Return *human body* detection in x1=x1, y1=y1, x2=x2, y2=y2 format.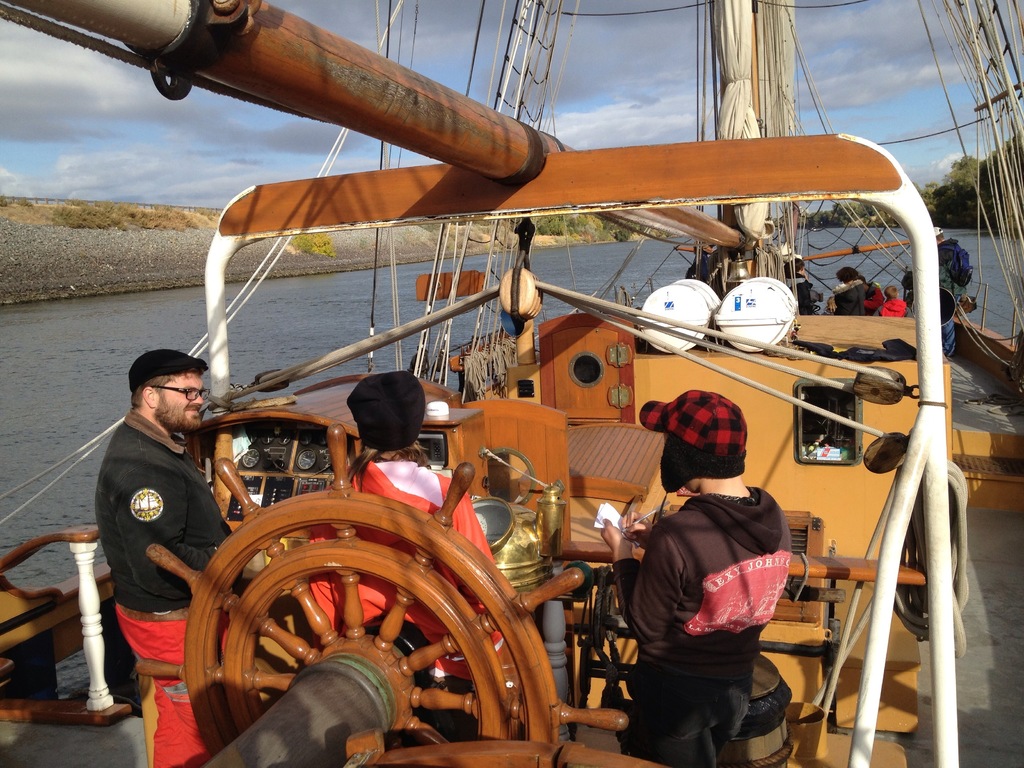
x1=599, y1=394, x2=790, y2=767.
